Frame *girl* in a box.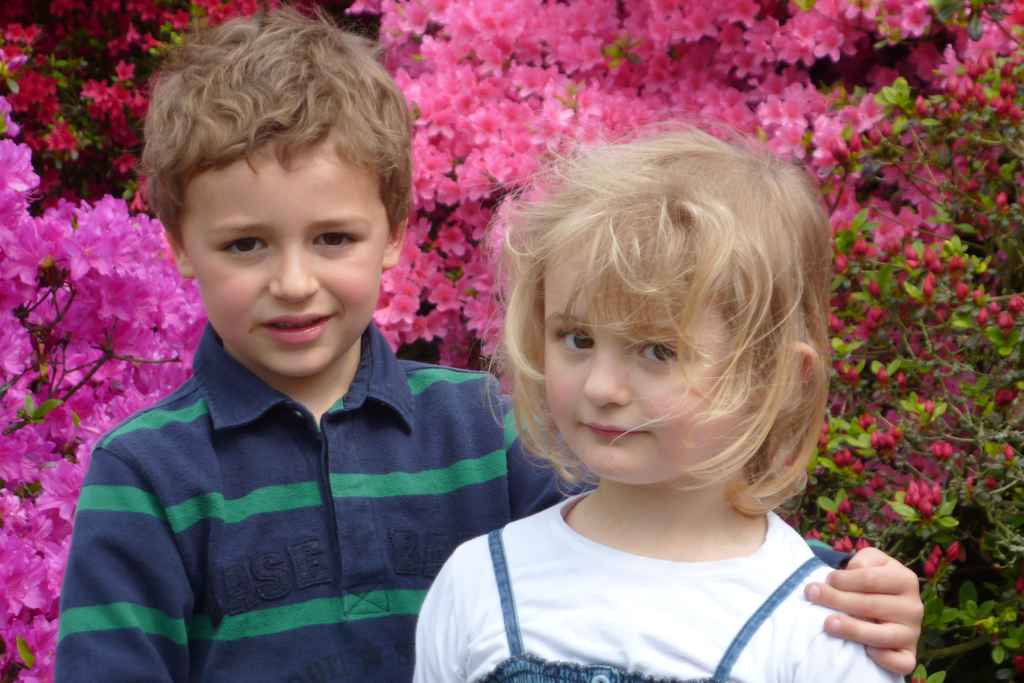
bbox=[409, 113, 904, 682].
